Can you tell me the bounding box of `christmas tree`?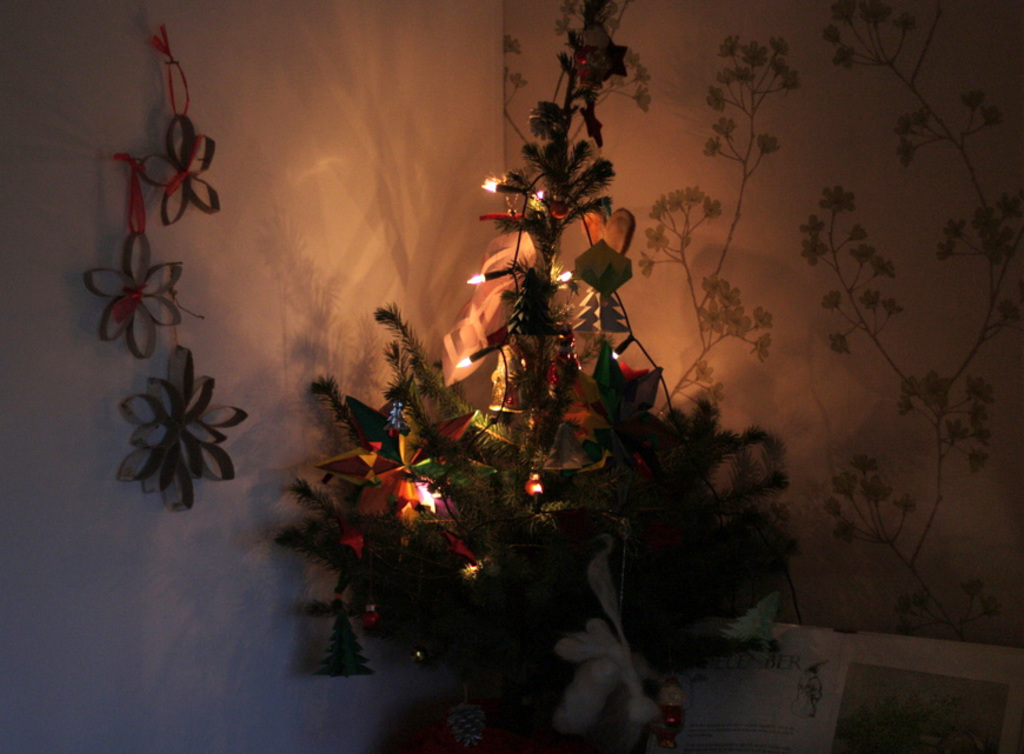
bbox(286, 0, 780, 696).
